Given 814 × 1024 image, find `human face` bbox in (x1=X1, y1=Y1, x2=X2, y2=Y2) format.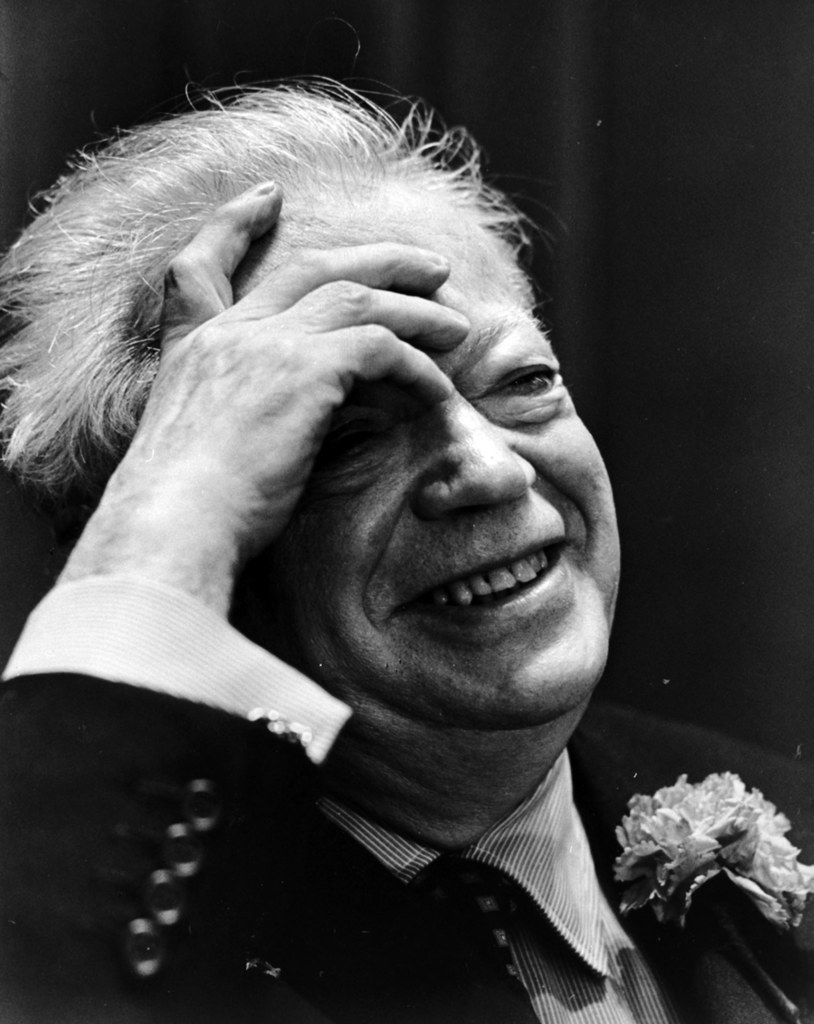
(x1=247, y1=188, x2=620, y2=737).
